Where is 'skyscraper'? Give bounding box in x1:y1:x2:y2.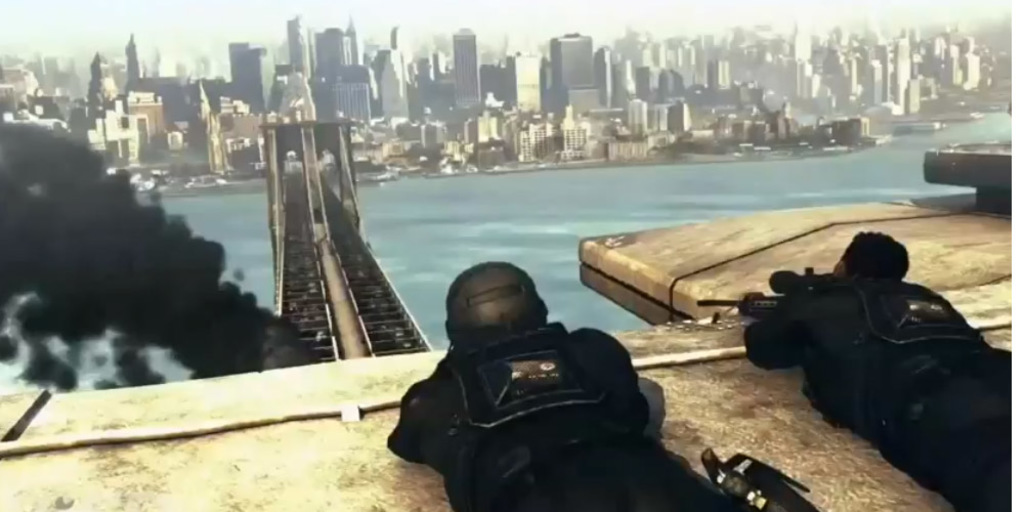
449:22:492:105.
